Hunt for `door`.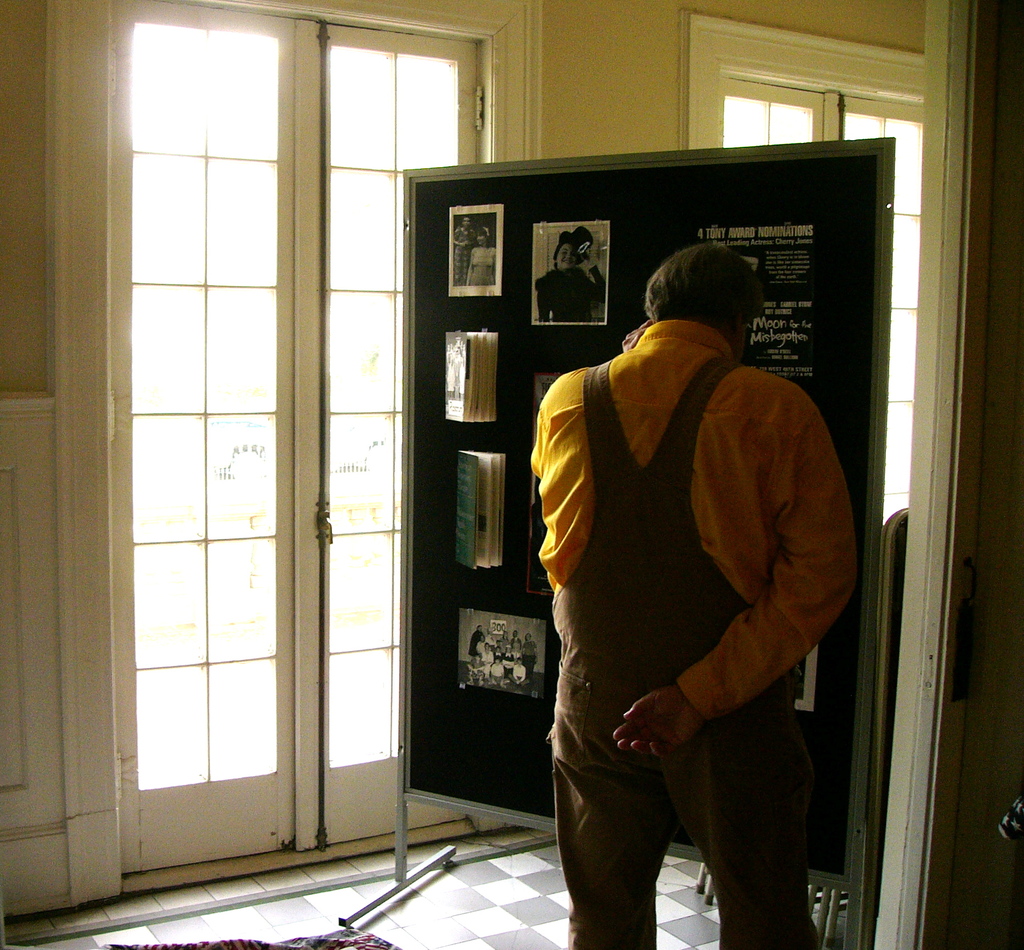
Hunted down at [113, 0, 480, 870].
